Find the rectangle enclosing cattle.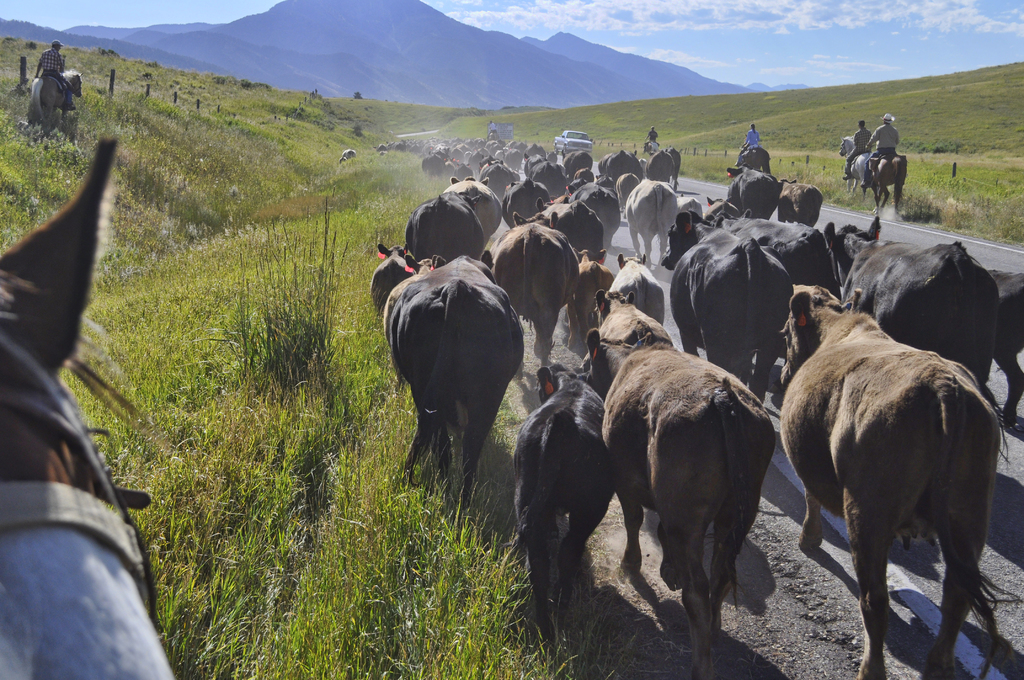
{"x1": 597, "y1": 154, "x2": 608, "y2": 174}.
